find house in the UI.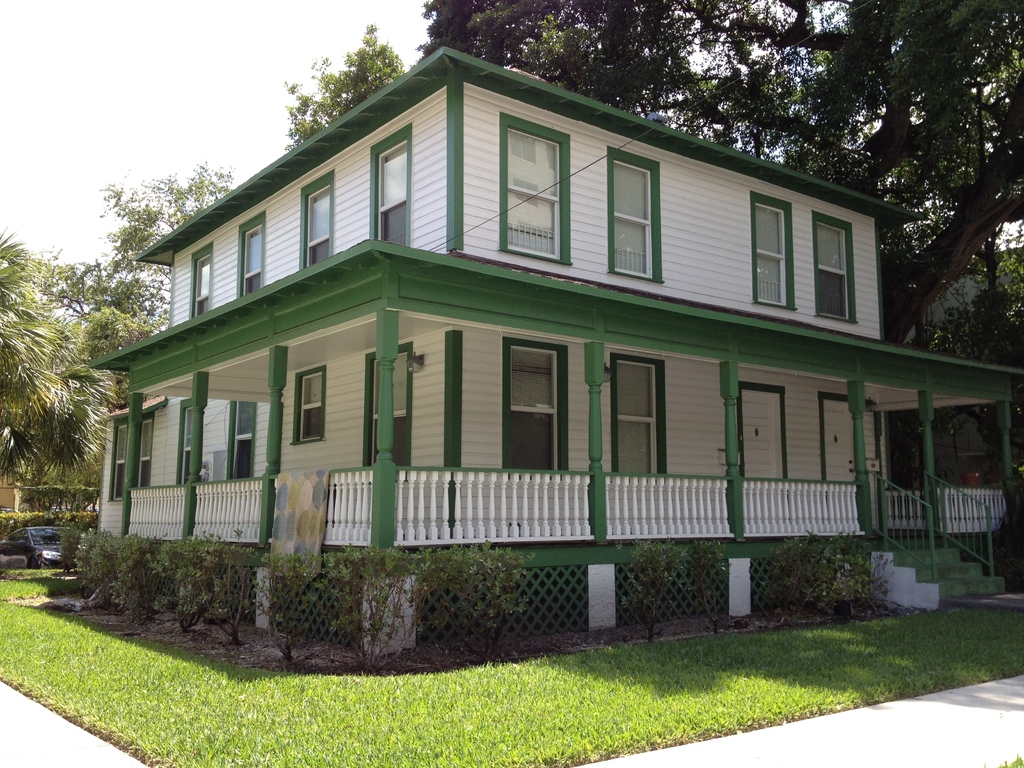
UI element at {"x1": 95, "y1": 48, "x2": 1023, "y2": 667}.
